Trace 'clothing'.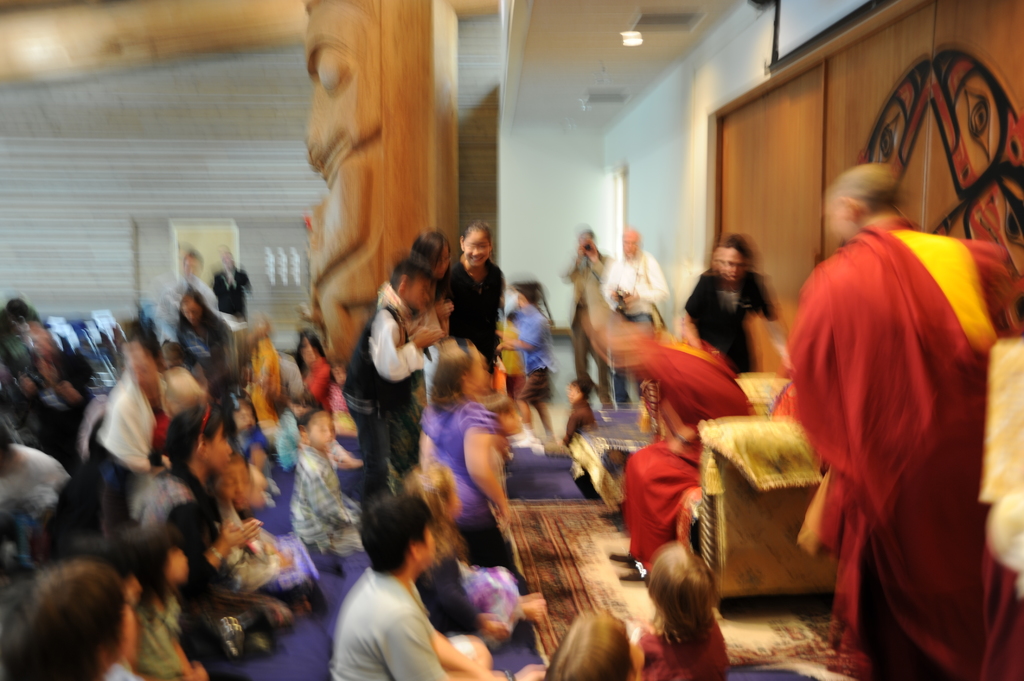
Traced to bbox=(130, 584, 185, 680).
